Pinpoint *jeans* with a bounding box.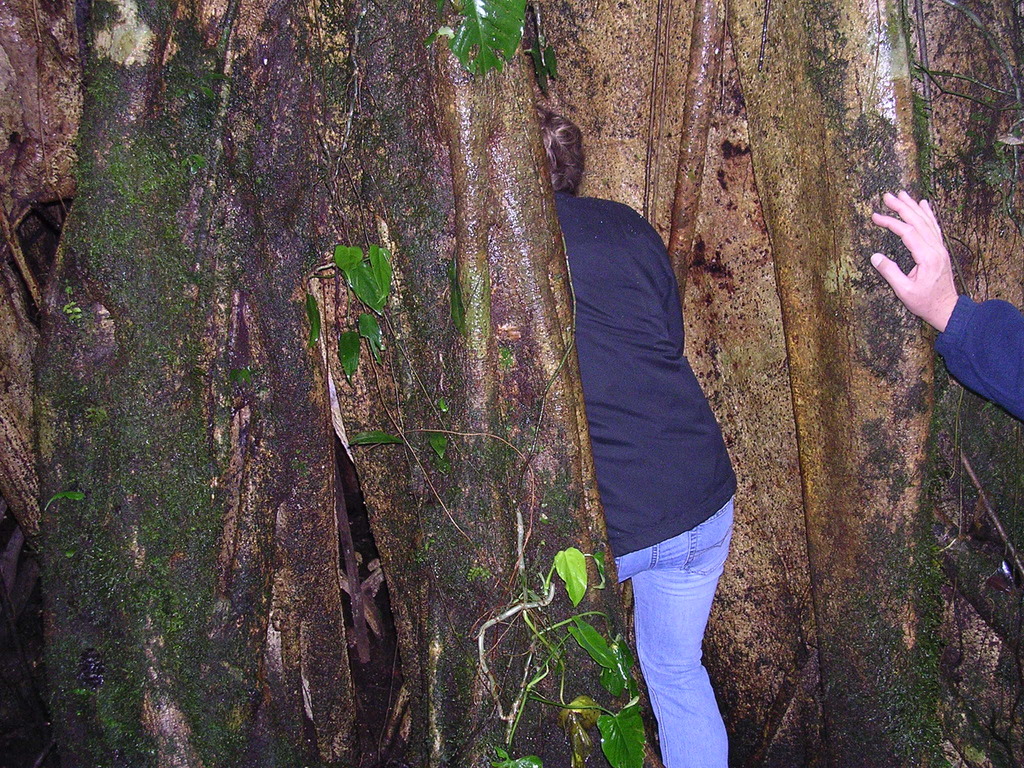
pyautogui.locateOnScreen(623, 508, 738, 751).
